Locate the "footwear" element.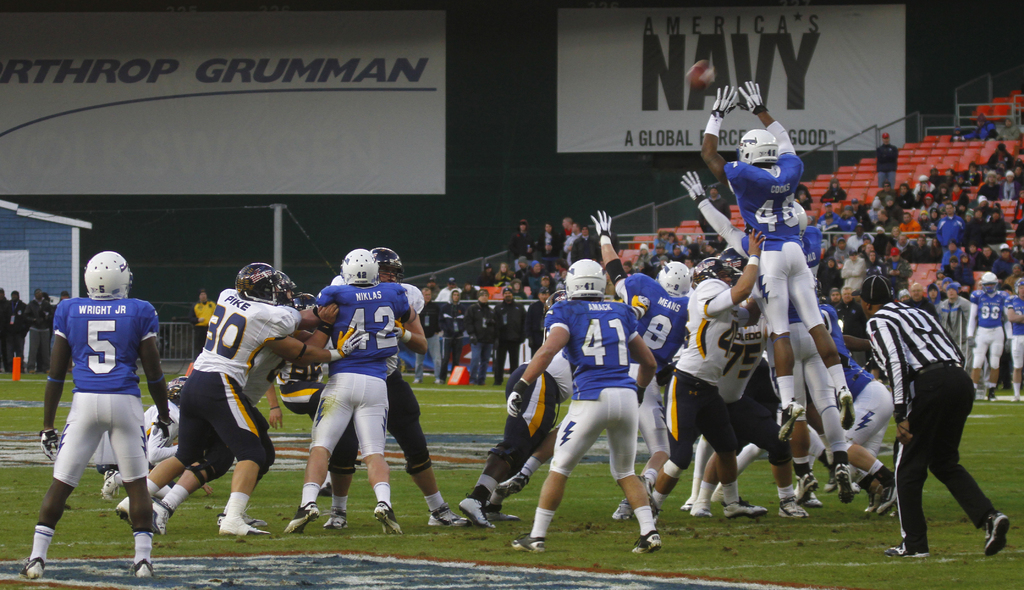
Element bbox: left=491, top=500, right=515, bottom=521.
